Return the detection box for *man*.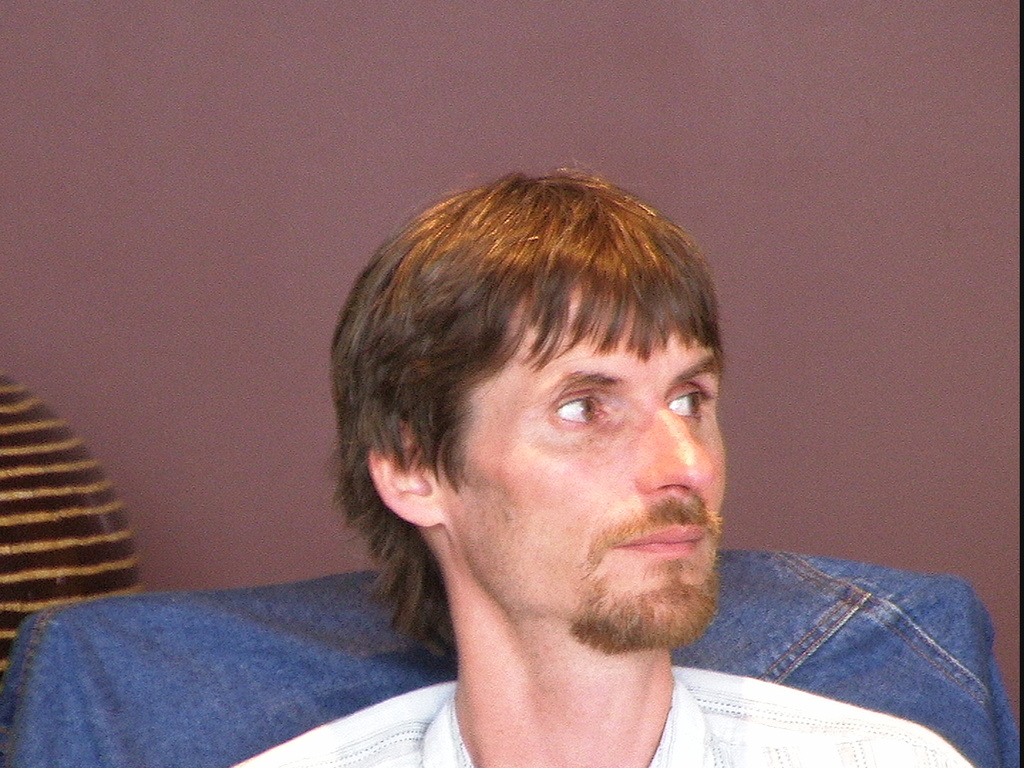
240,164,984,767.
